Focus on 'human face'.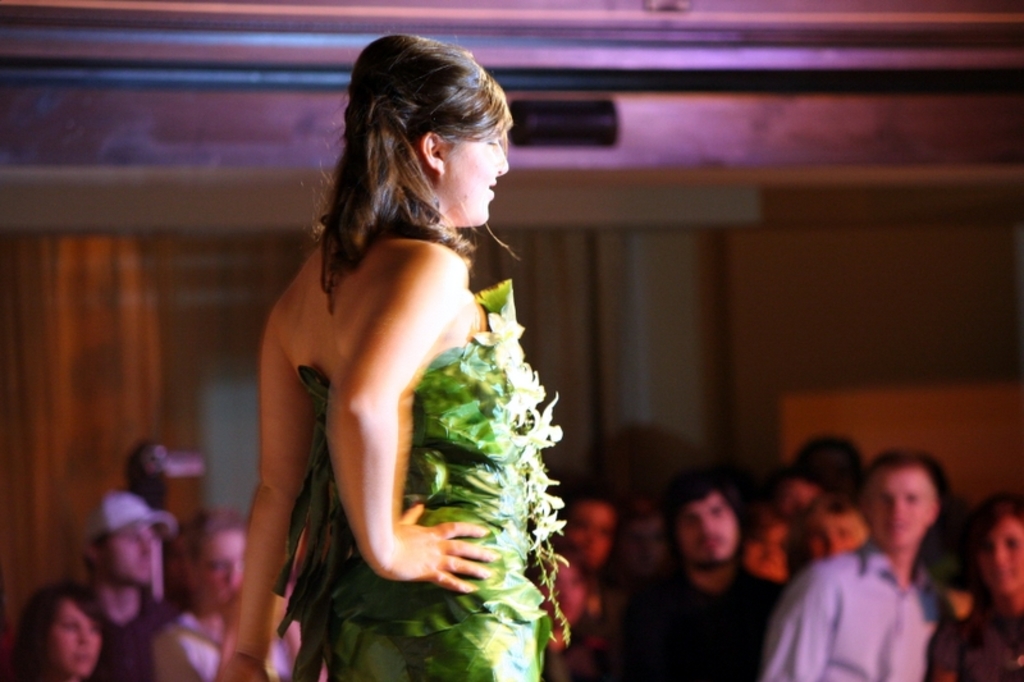
Focused at (left=744, top=525, right=788, bottom=575).
